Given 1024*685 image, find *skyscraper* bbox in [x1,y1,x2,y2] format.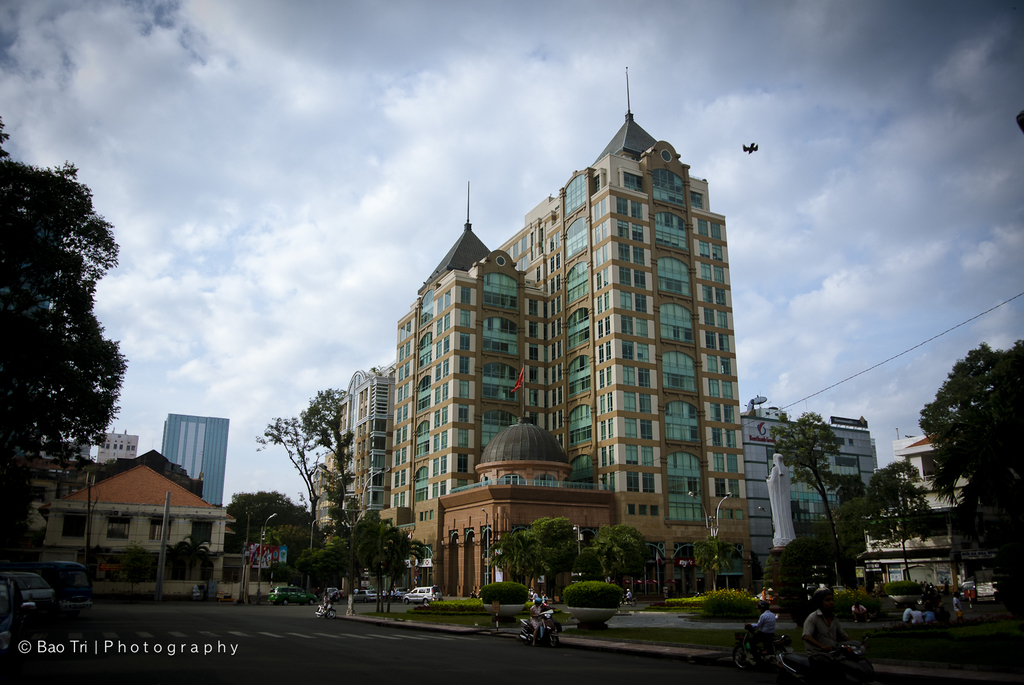
[390,166,607,550].
